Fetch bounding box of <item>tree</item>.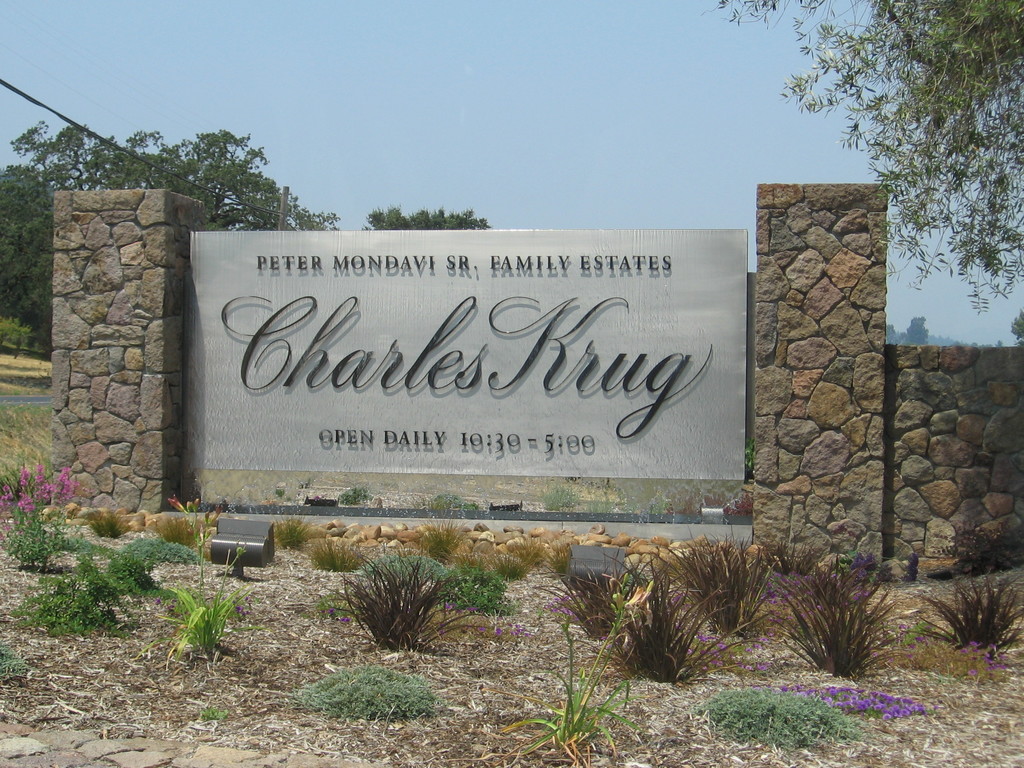
Bbox: Rect(888, 301, 1023, 348).
